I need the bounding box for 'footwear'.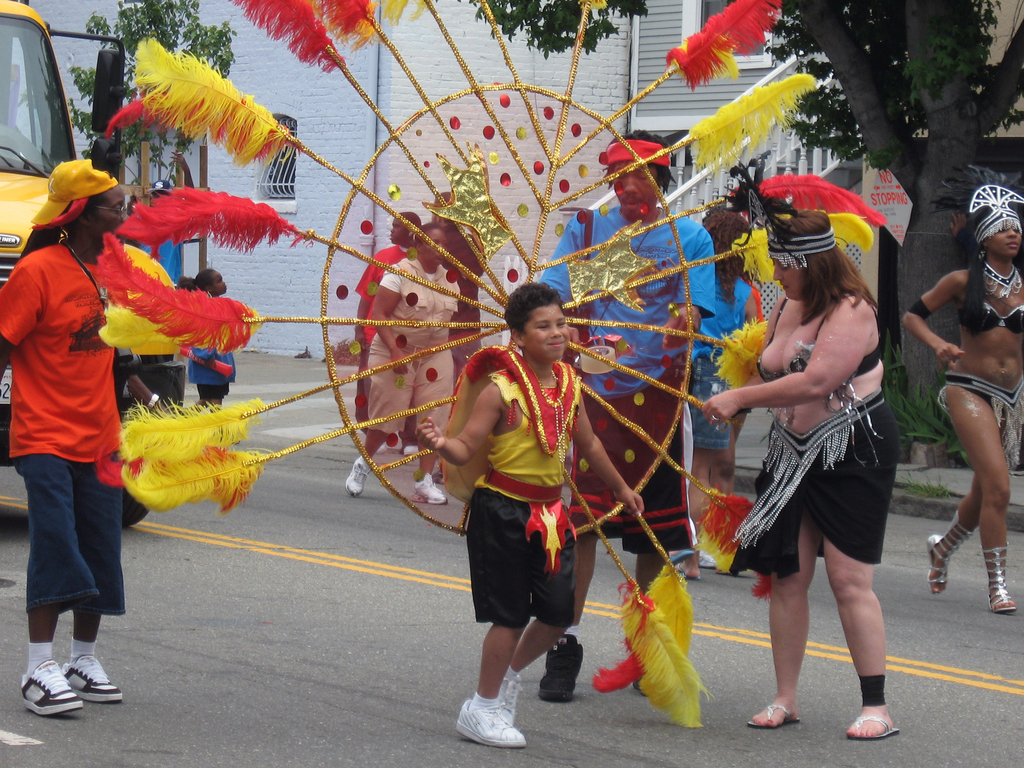
Here it is: {"x1": 989, "y1": 541, "x2": 1023, "y2": 621}.
